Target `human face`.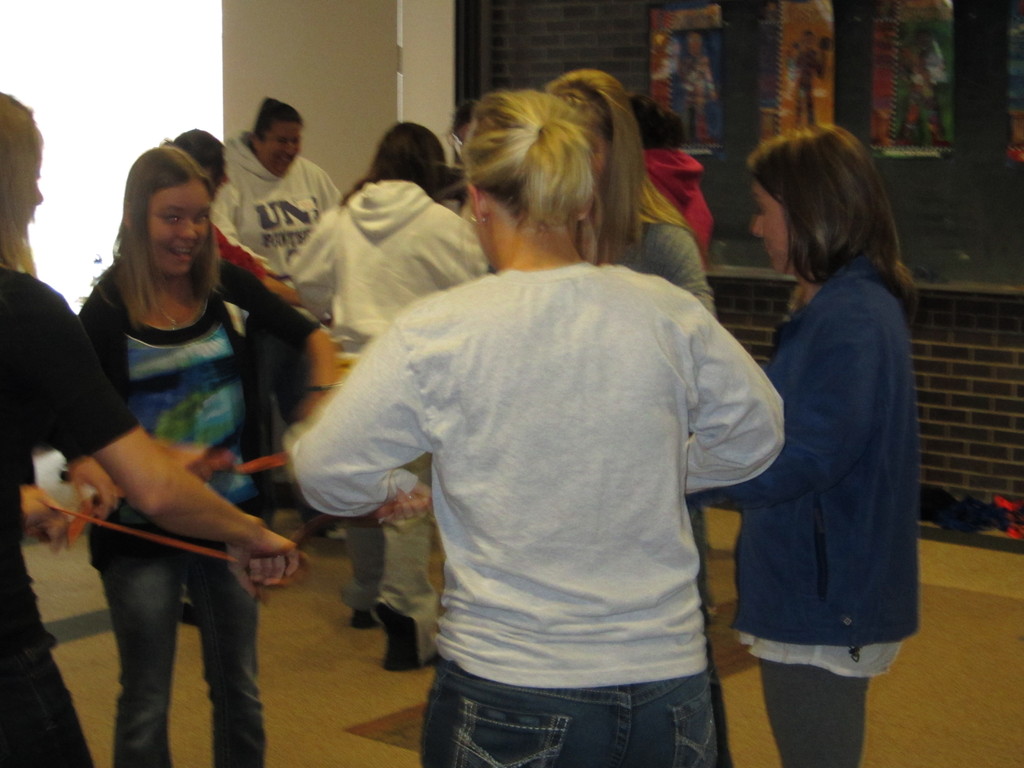
Target region: <box>263,122,303,177</box>.
